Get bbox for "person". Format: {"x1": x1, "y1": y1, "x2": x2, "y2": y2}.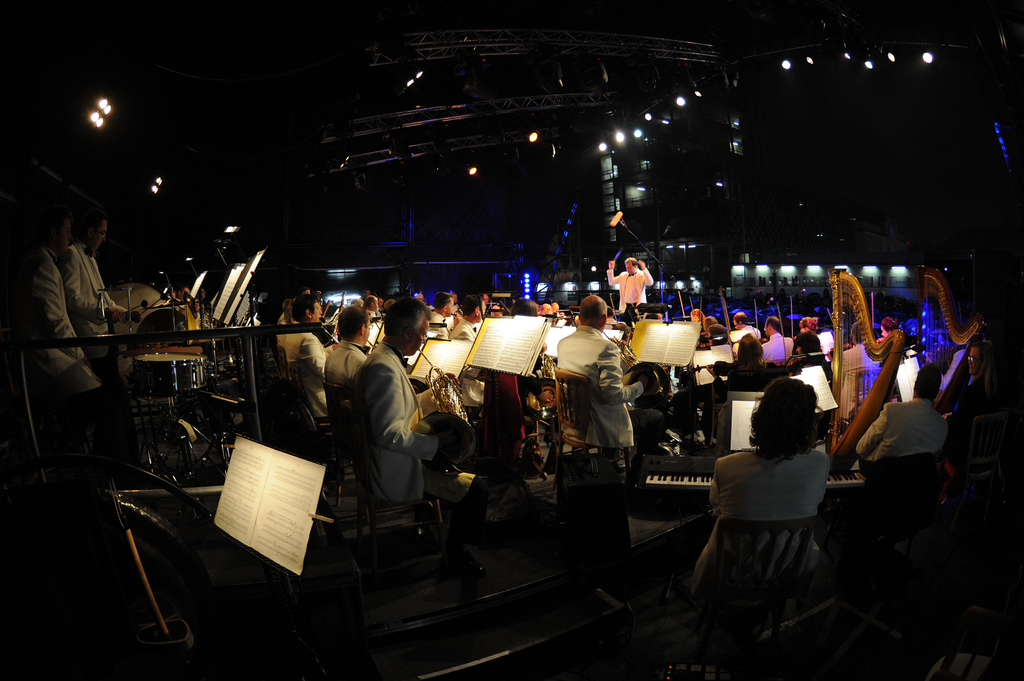
{"x1": 604, "y1": 257, "x2": 655, "y2": 331}.
